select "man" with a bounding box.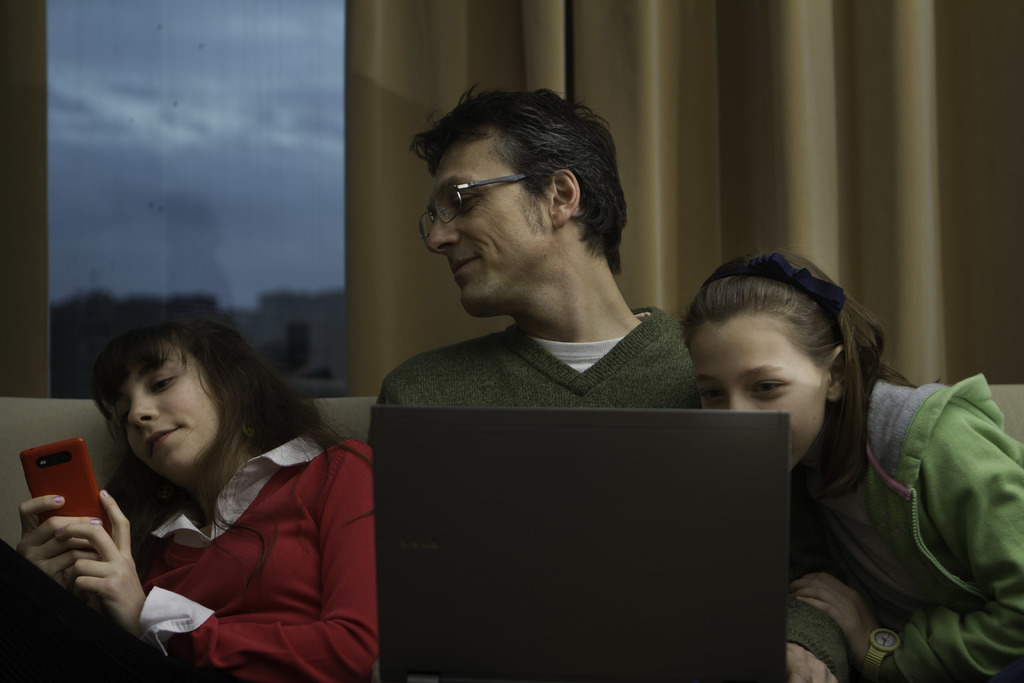
<box>369,86,802,682</box>.
